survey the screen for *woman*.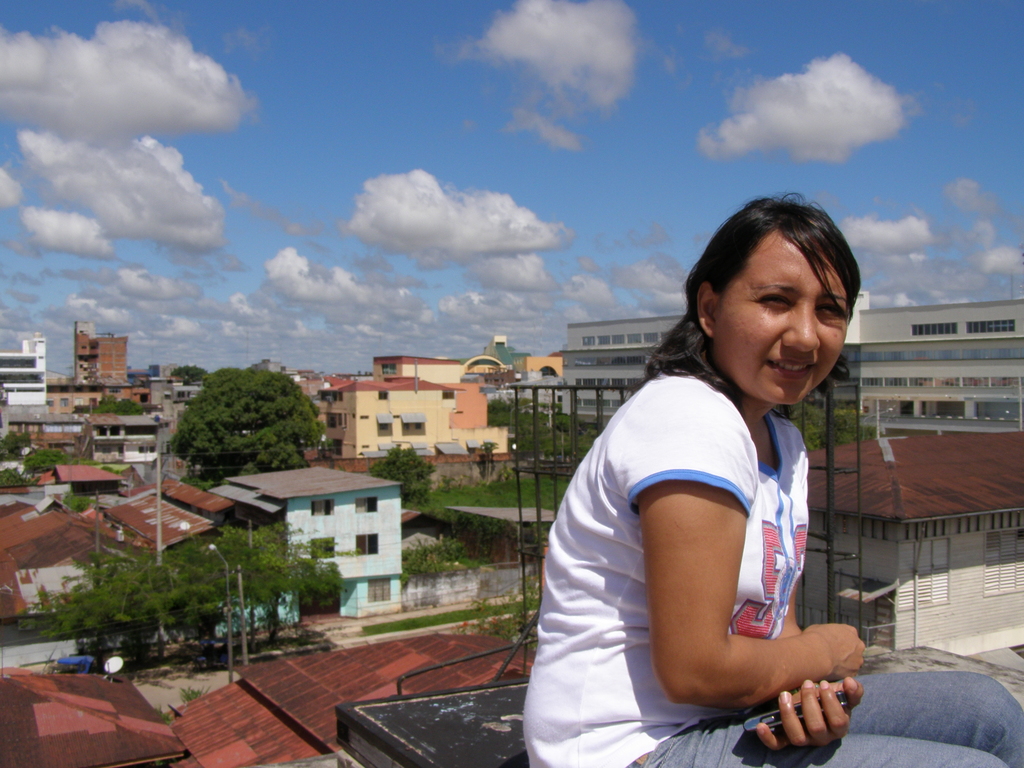
Survey found: (x1=524, y1=187, x2=1020, y2=767).
